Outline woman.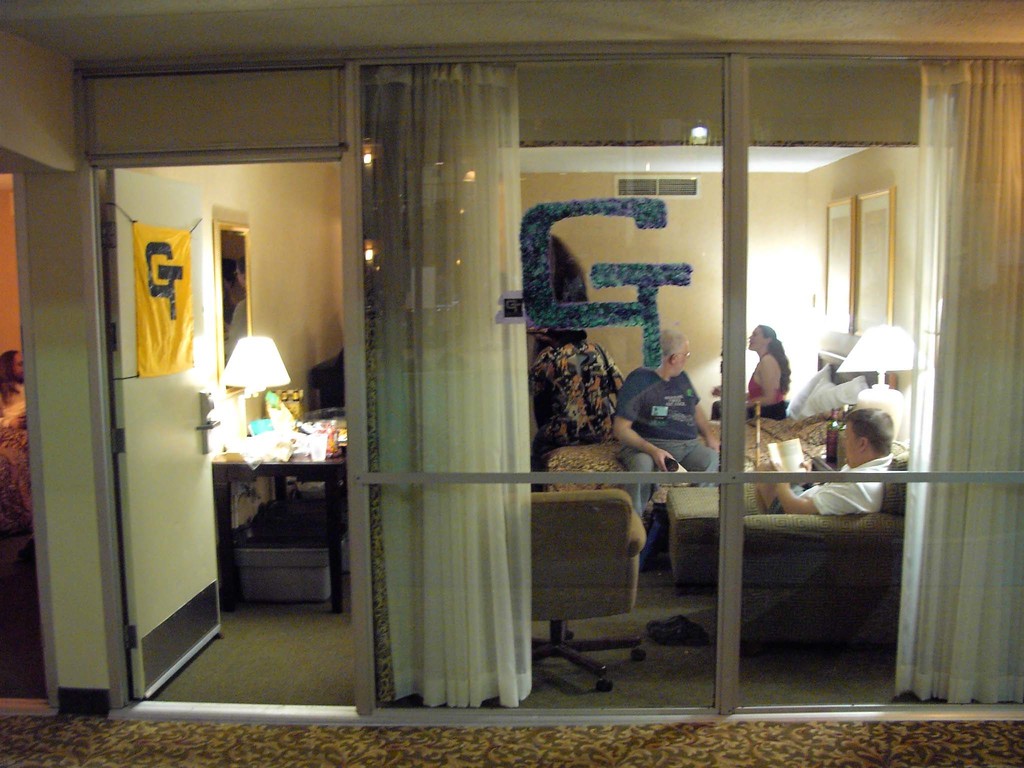
Outline: x1=711 y1=323 x2=792 y2=419.
